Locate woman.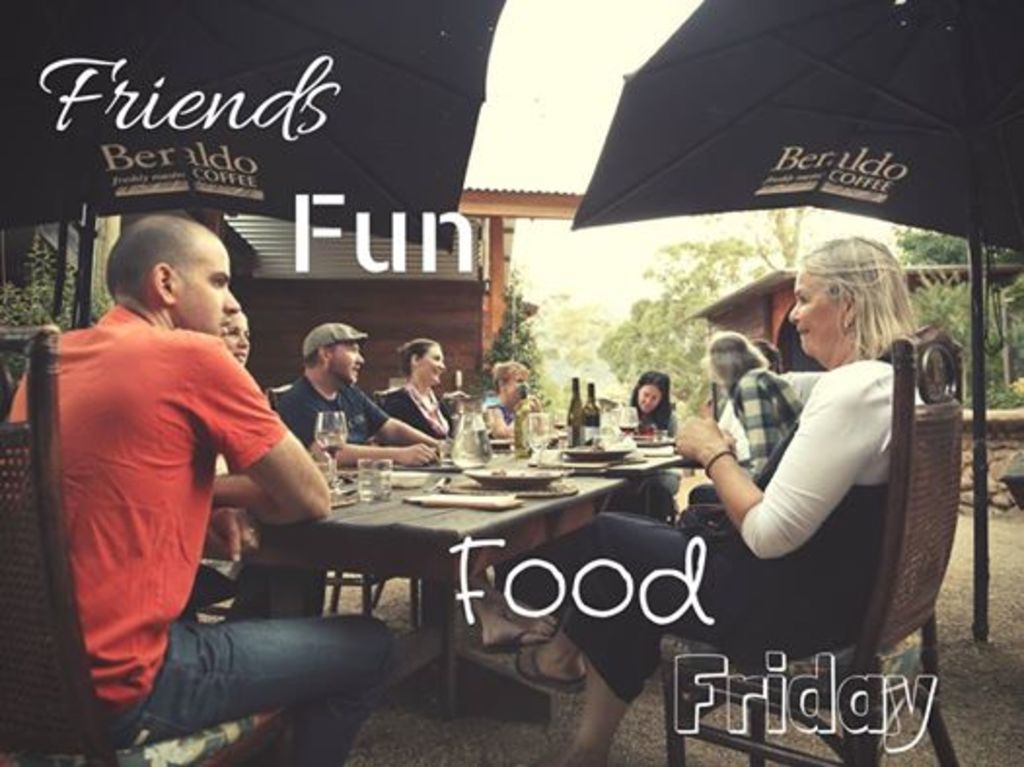
Bounding box: bbox(201, 304, 257, 553).
